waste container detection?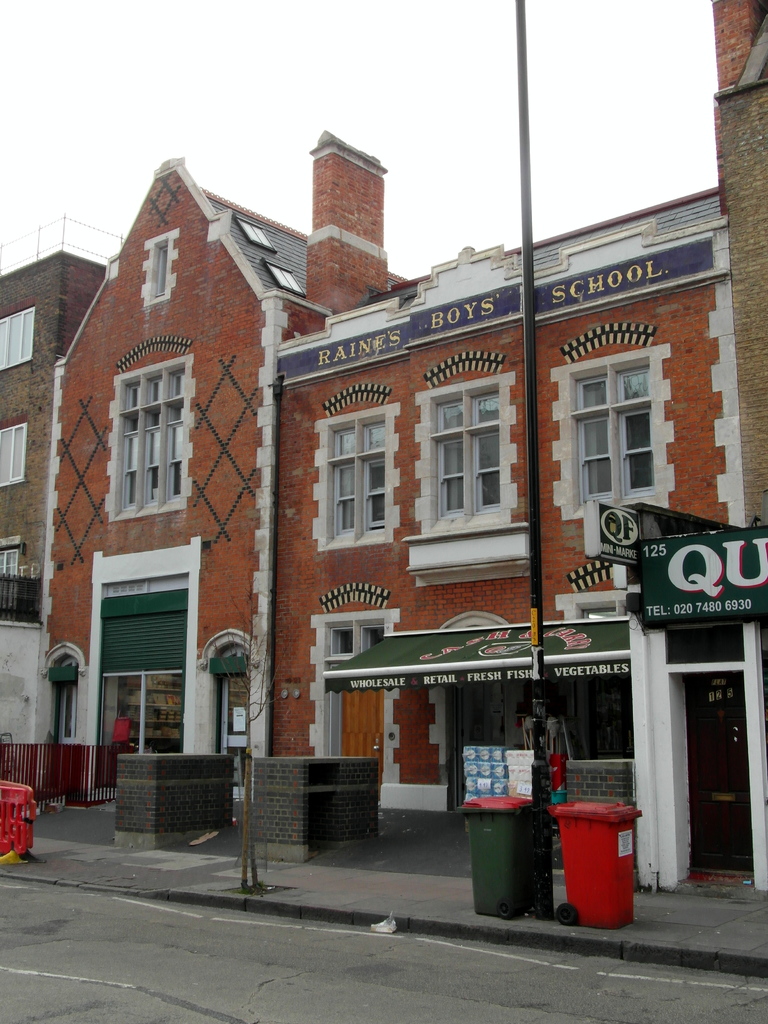
(456, 792, 563, 922)
